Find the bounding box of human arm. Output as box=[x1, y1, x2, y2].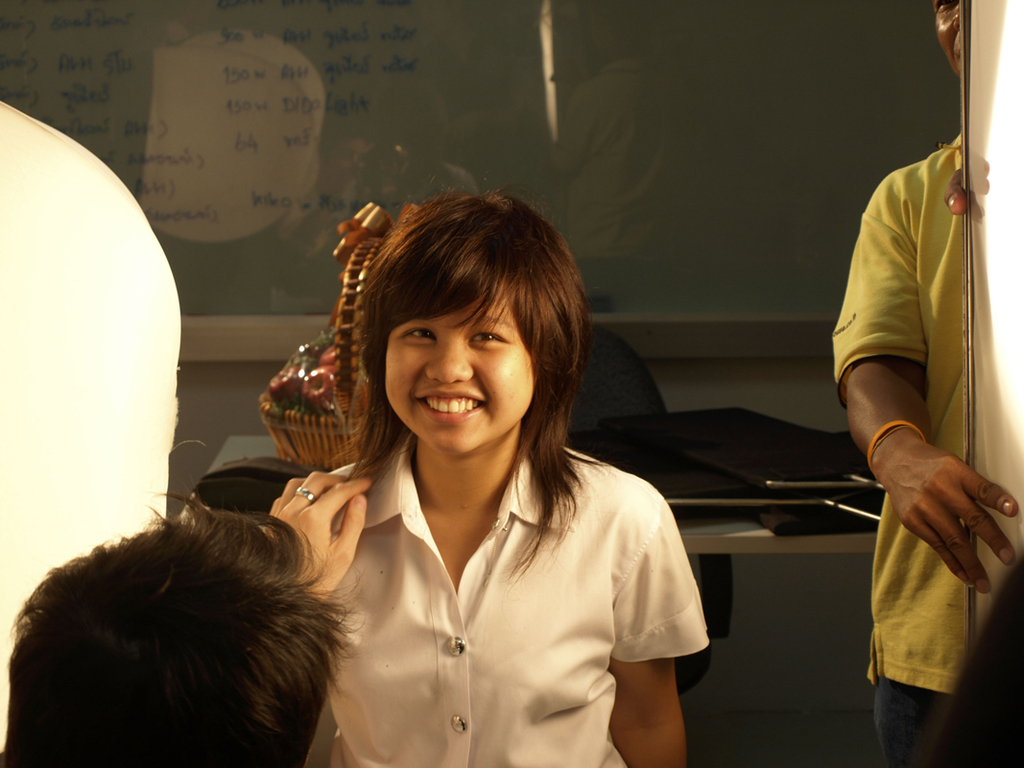
box=[260, 482, 363, 623].
